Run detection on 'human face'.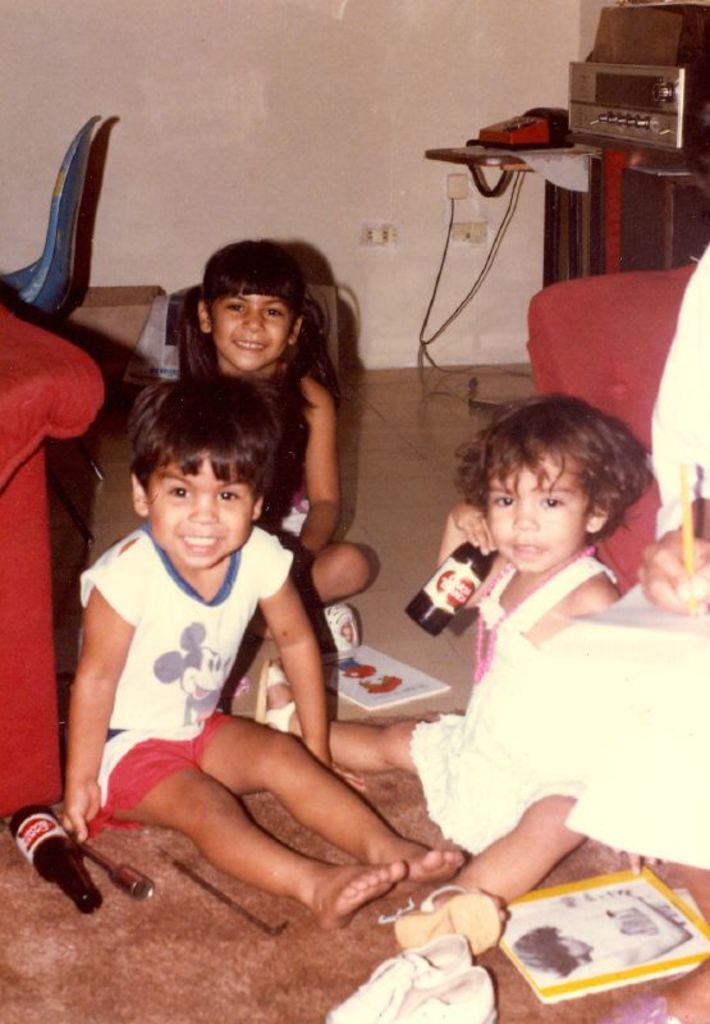
Result: [481, 442, 592, 568].
